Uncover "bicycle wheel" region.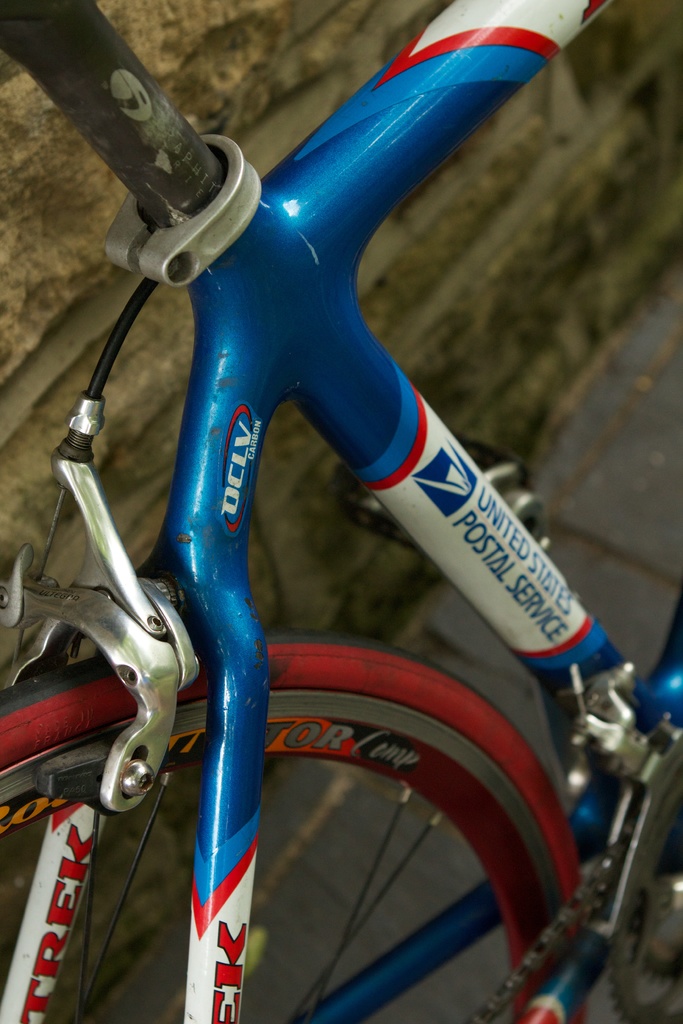
Uncovered: (x1=0, y1=631, x2=595, y2=1023).
